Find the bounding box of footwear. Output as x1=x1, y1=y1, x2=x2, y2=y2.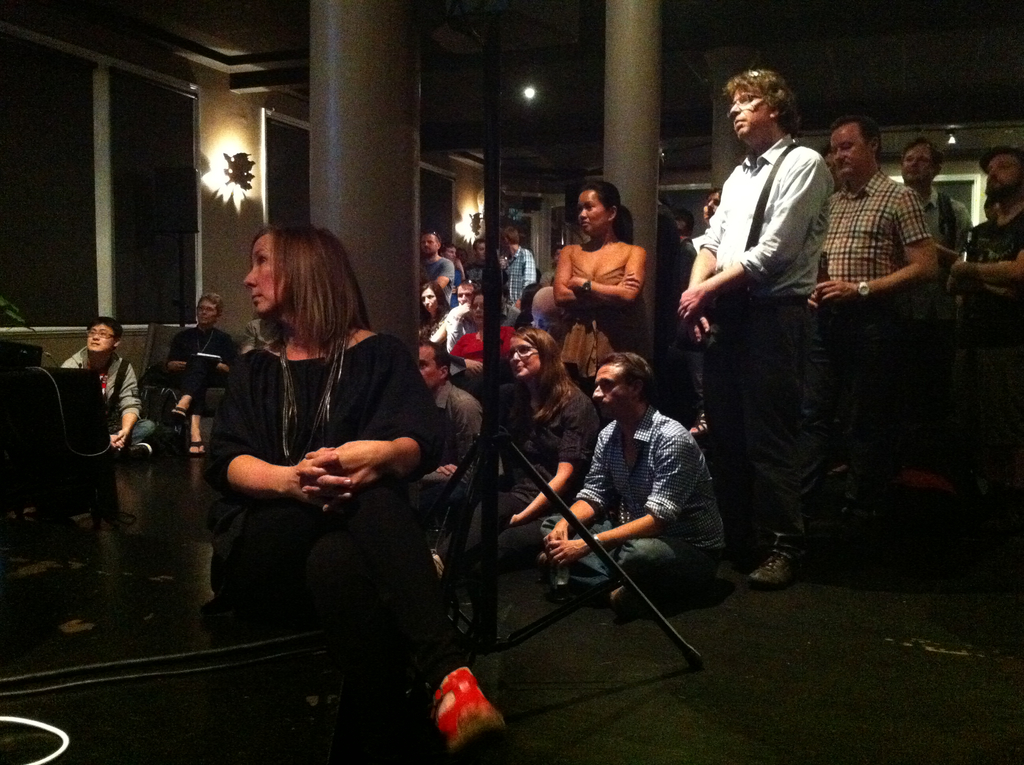
x1=121, y1=442, x2=151, y2=464.
